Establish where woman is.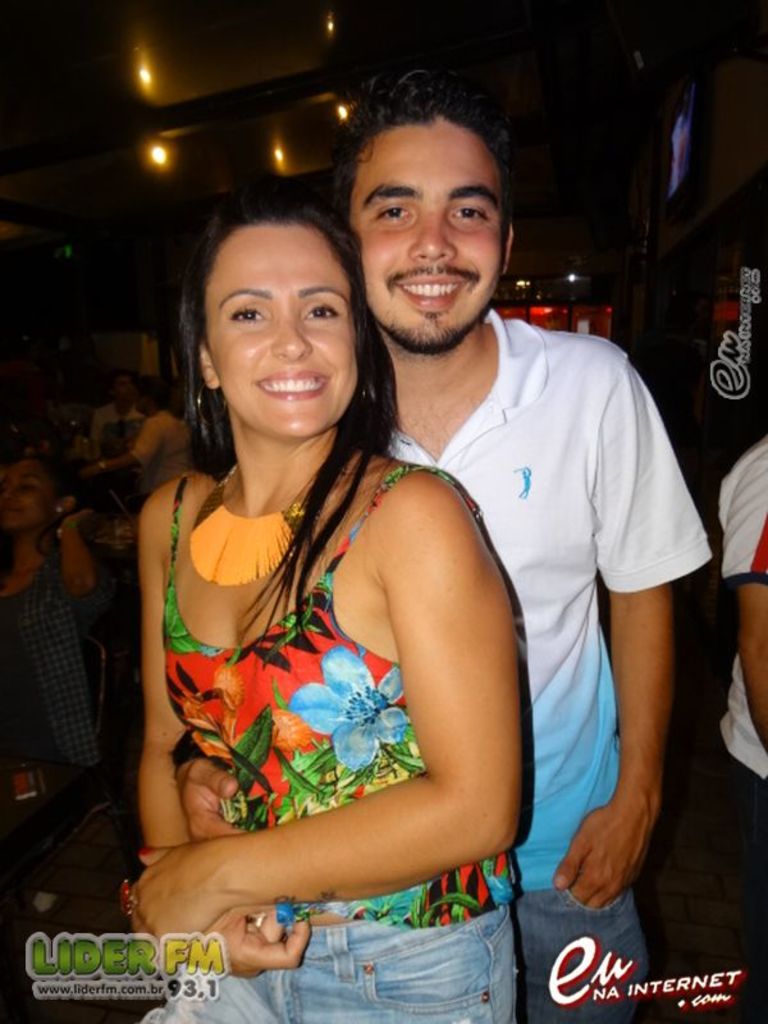
Established at (0, 456, 97, 809).
